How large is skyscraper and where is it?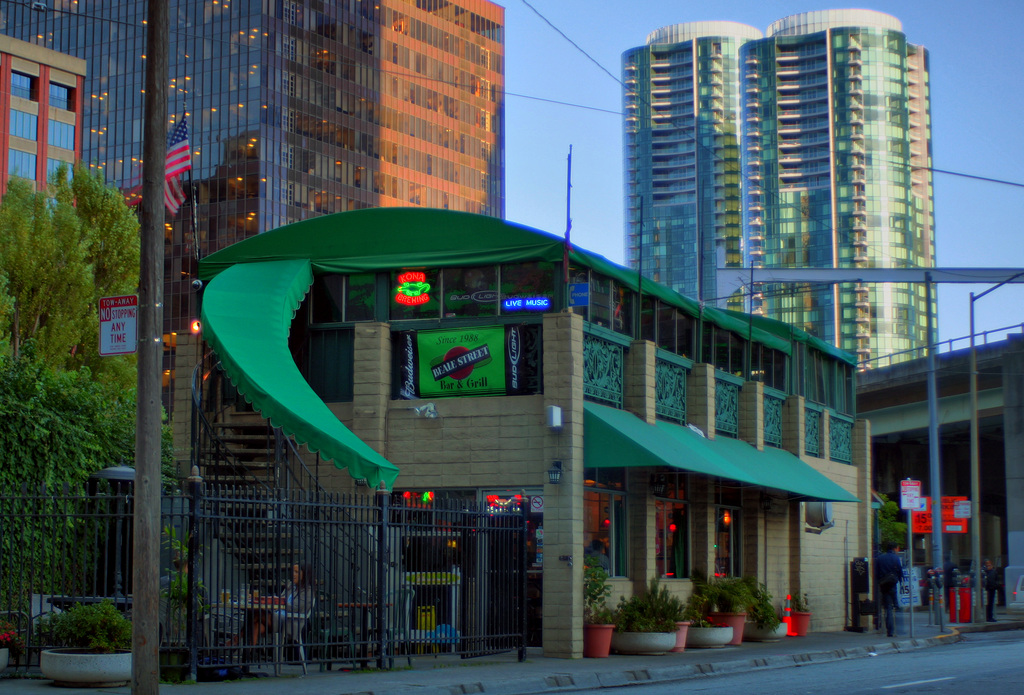
Bounding box: <box>733,9,934,385</box>.
